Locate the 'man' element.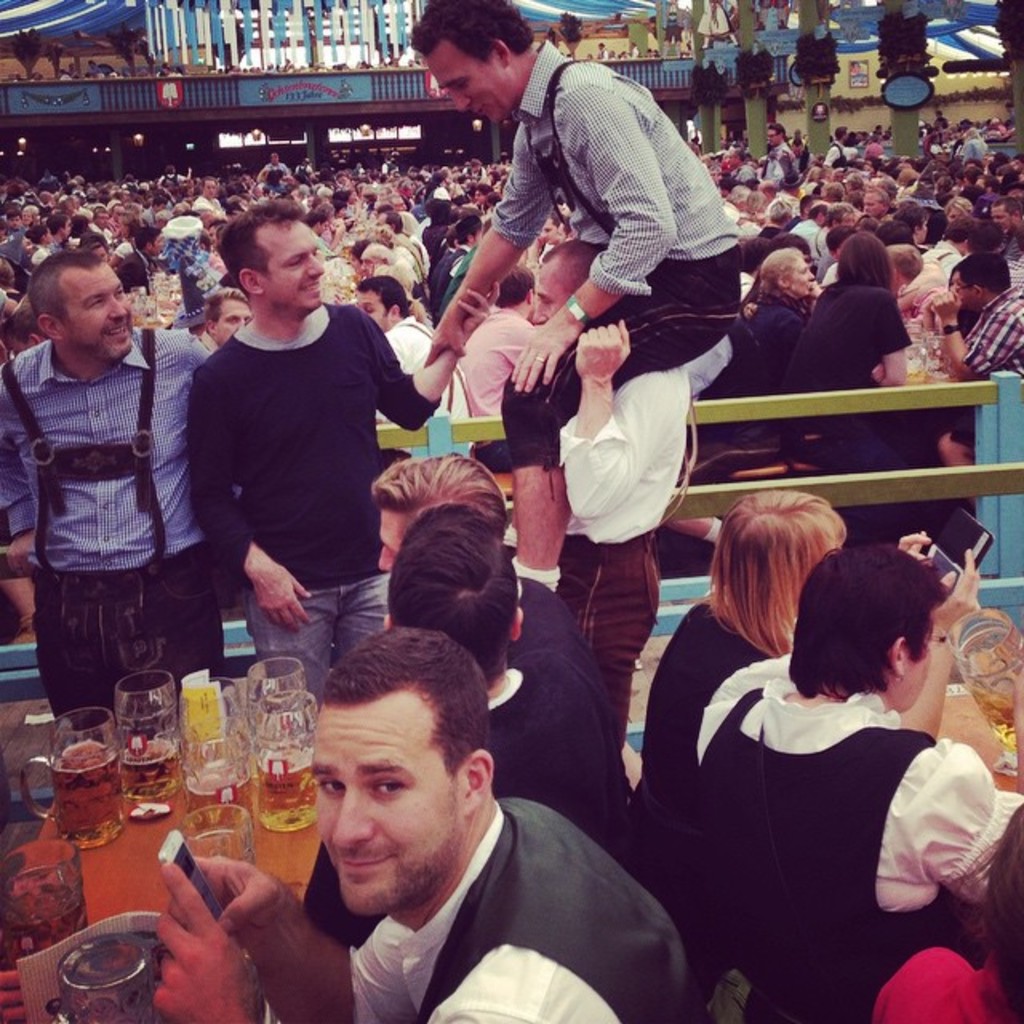
Element bbox: rect(389, 498, 634, 875).
